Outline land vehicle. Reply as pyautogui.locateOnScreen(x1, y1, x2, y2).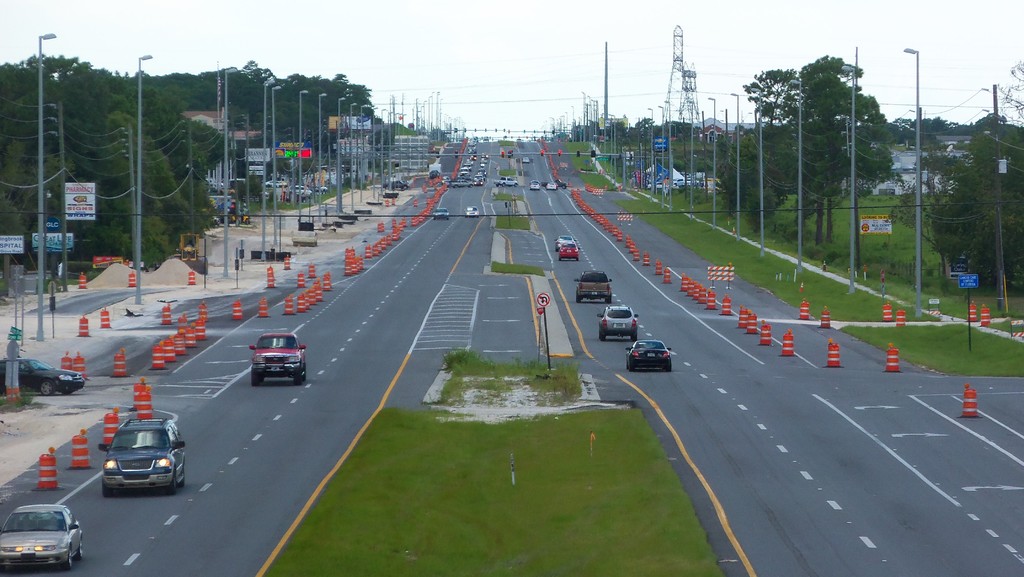
pyautogui.locateOnScreen(554, 180, 560, 191).
